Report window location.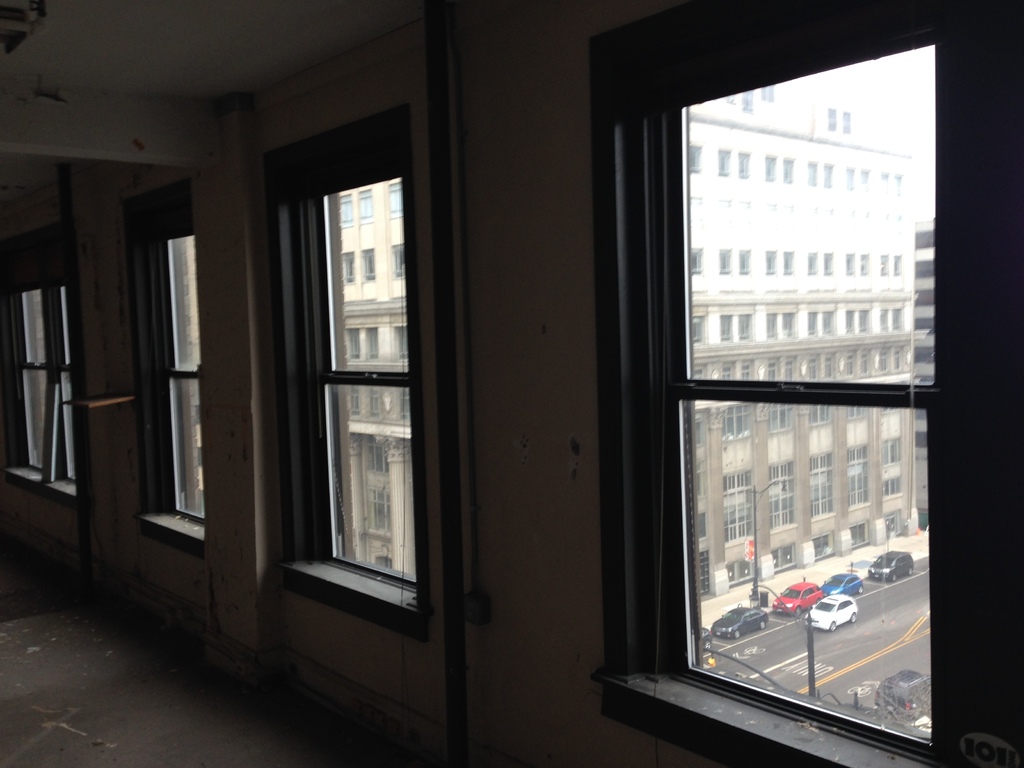
Report: x1=825 y1=165 x2=835 y2=190.
